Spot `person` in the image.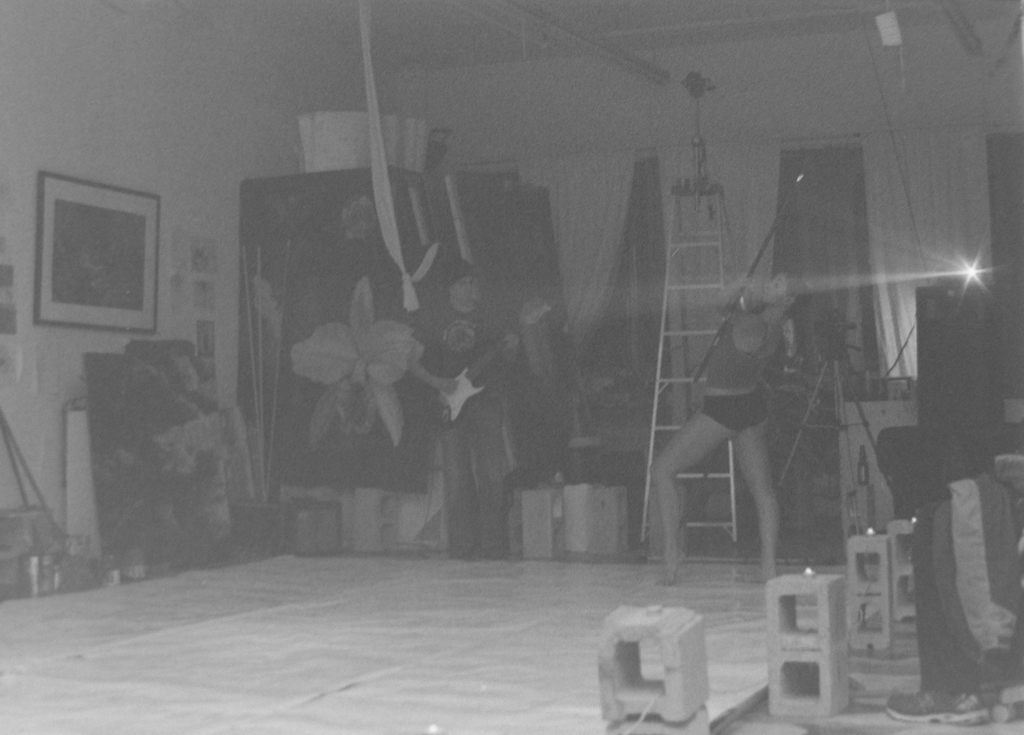
`person` found at [x1=888, y1=458, x2=1023, y2=719].
